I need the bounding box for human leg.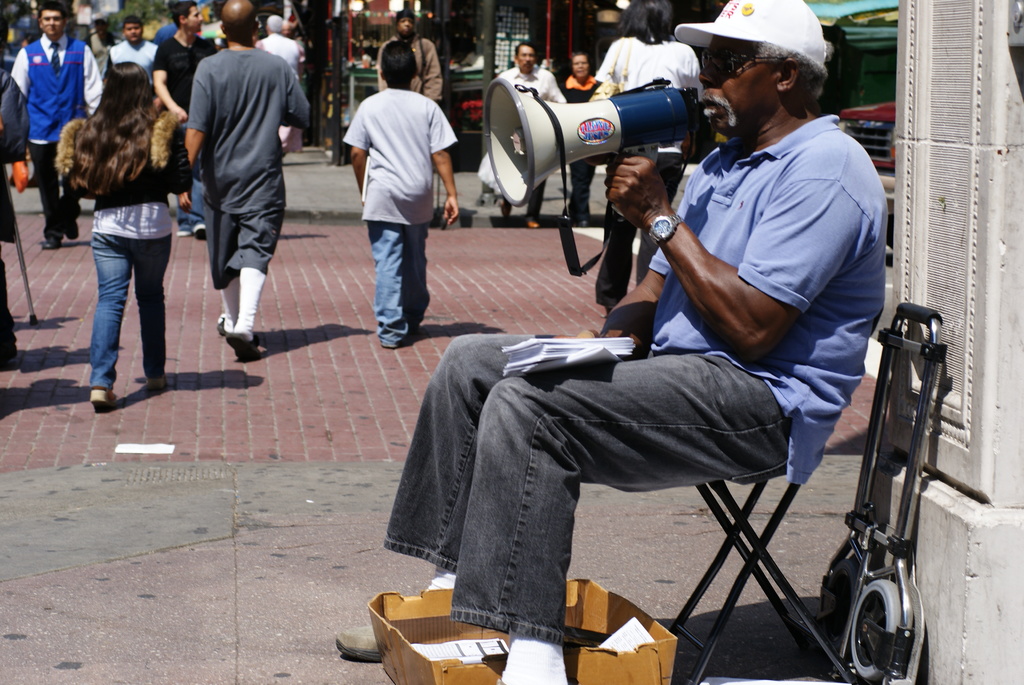
Here it is: [129,205,177,391].
